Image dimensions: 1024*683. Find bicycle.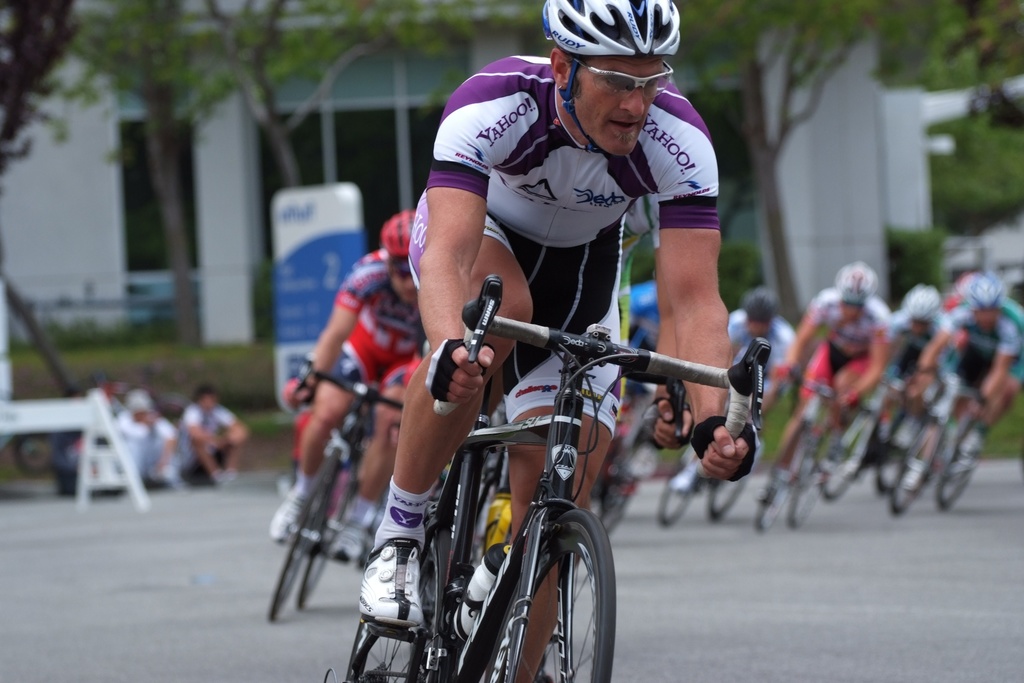
893,371,996,514.
